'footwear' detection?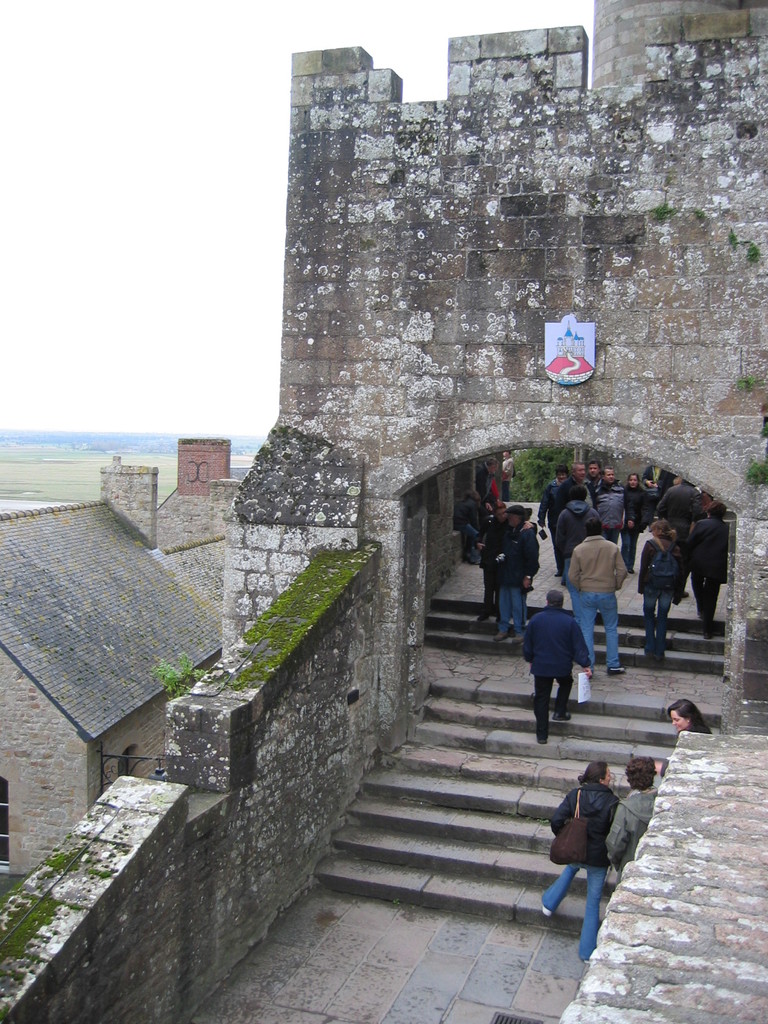
bbox(683, 591, 690, 602)
